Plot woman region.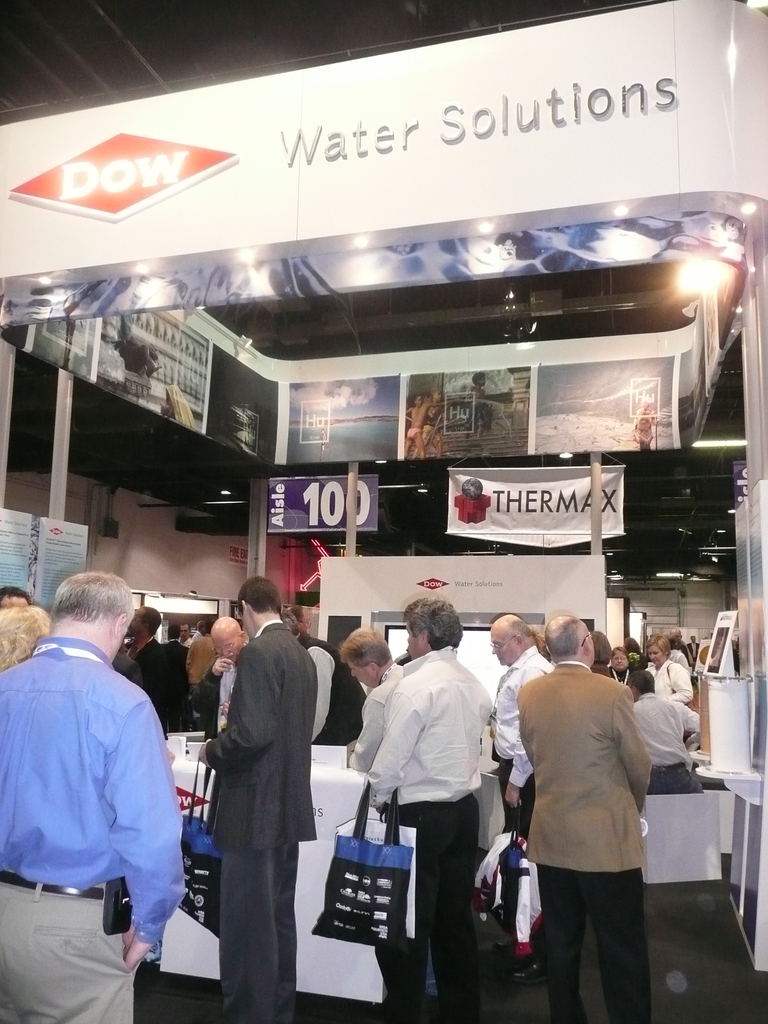
Plotted at x1=646 y1=634 x2=692 y2=703.
